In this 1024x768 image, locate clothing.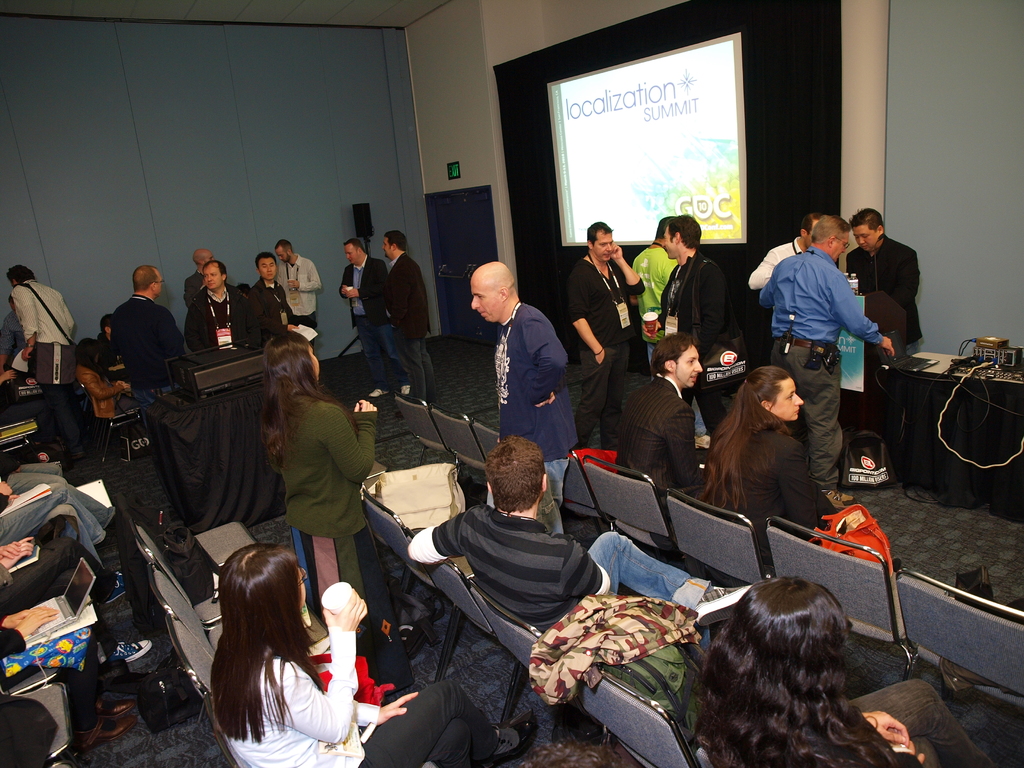
Bounding box: (338,254,403,399).
